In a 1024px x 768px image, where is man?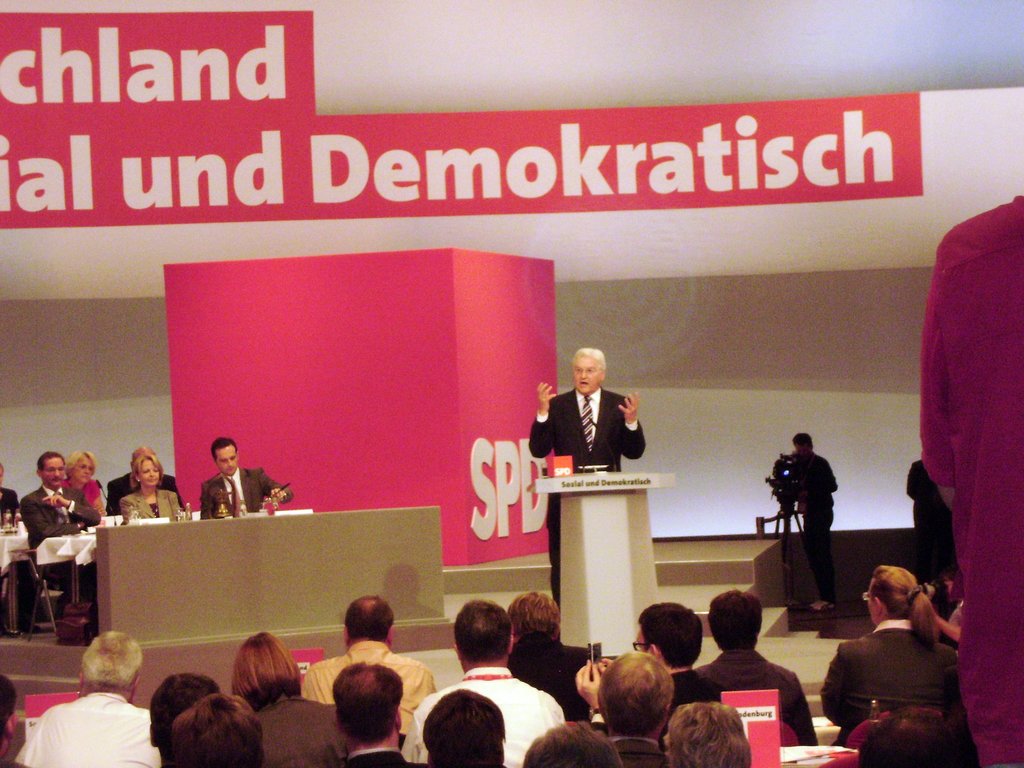
[198, 434, 294, 521].
